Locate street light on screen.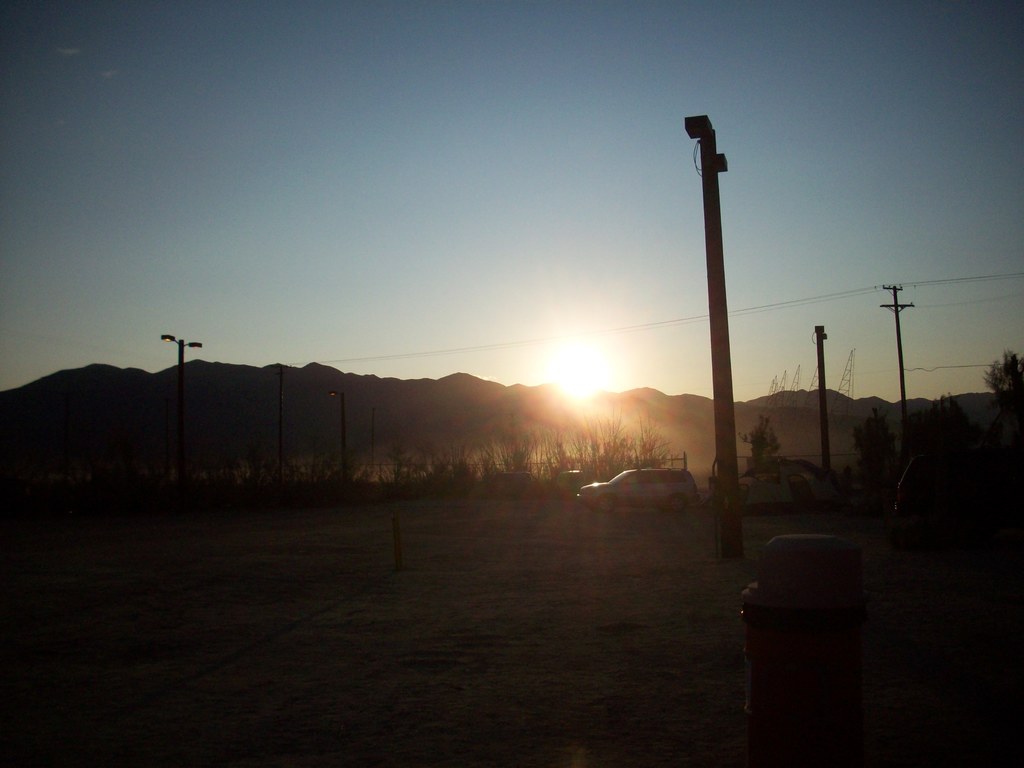
On screen at <bbox>158, 333, 204, 420</bbox>.
